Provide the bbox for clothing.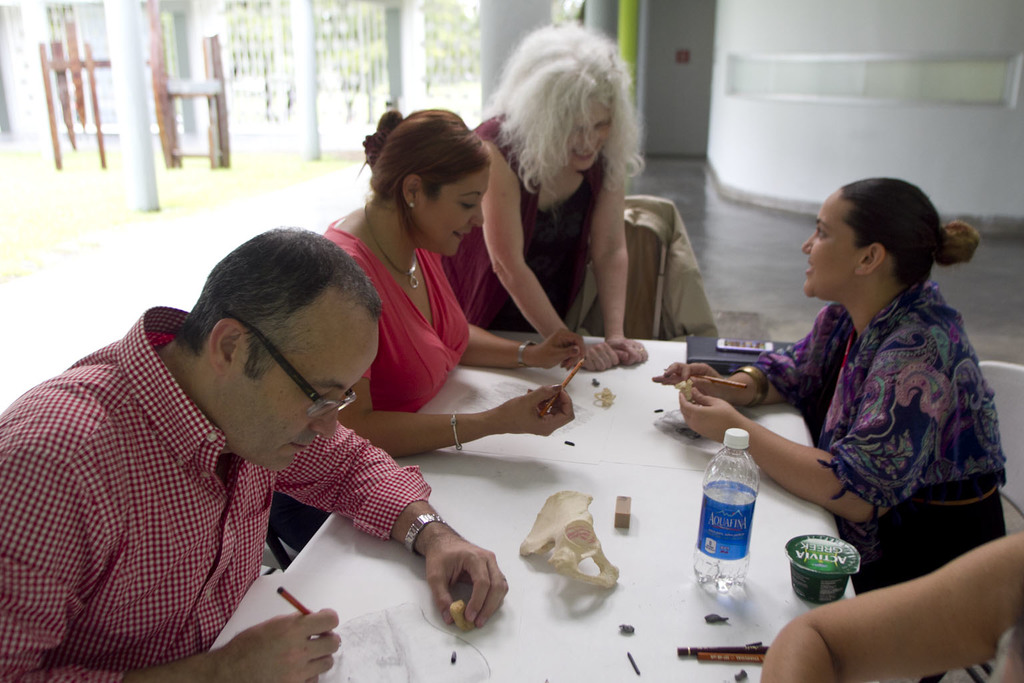
x1=752, y1=283, x2=1004, y2=598.
